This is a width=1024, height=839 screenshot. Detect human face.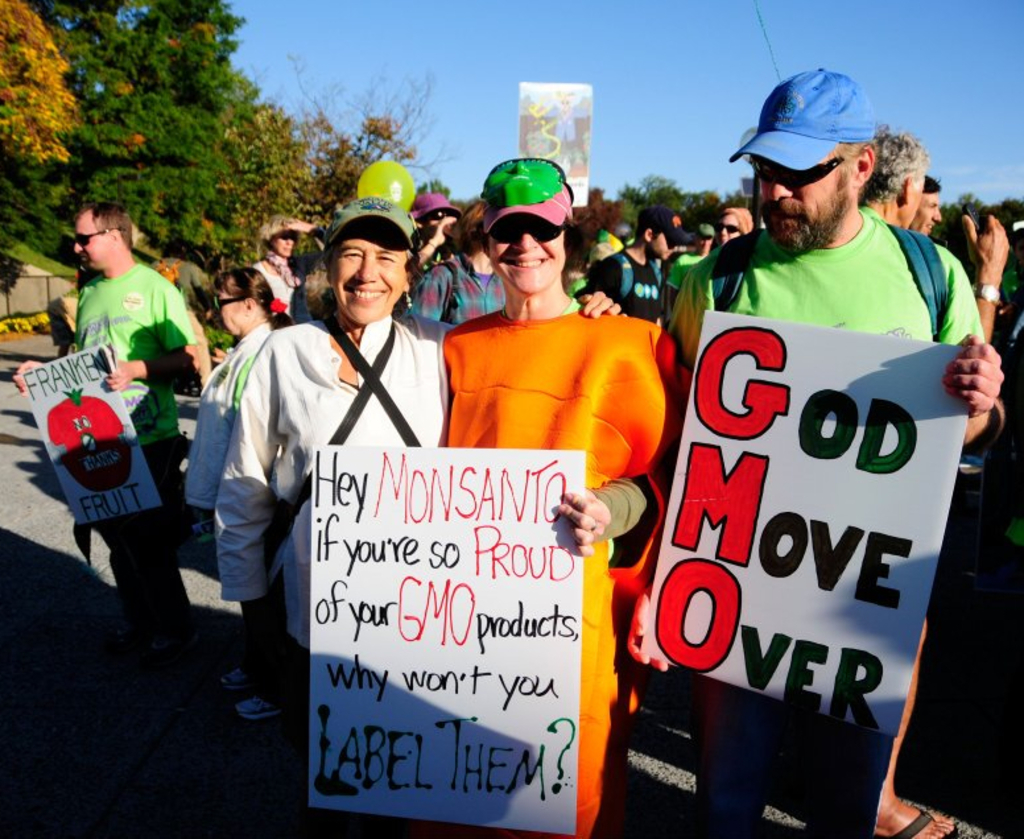
locate(715, 212, 742, 241).
